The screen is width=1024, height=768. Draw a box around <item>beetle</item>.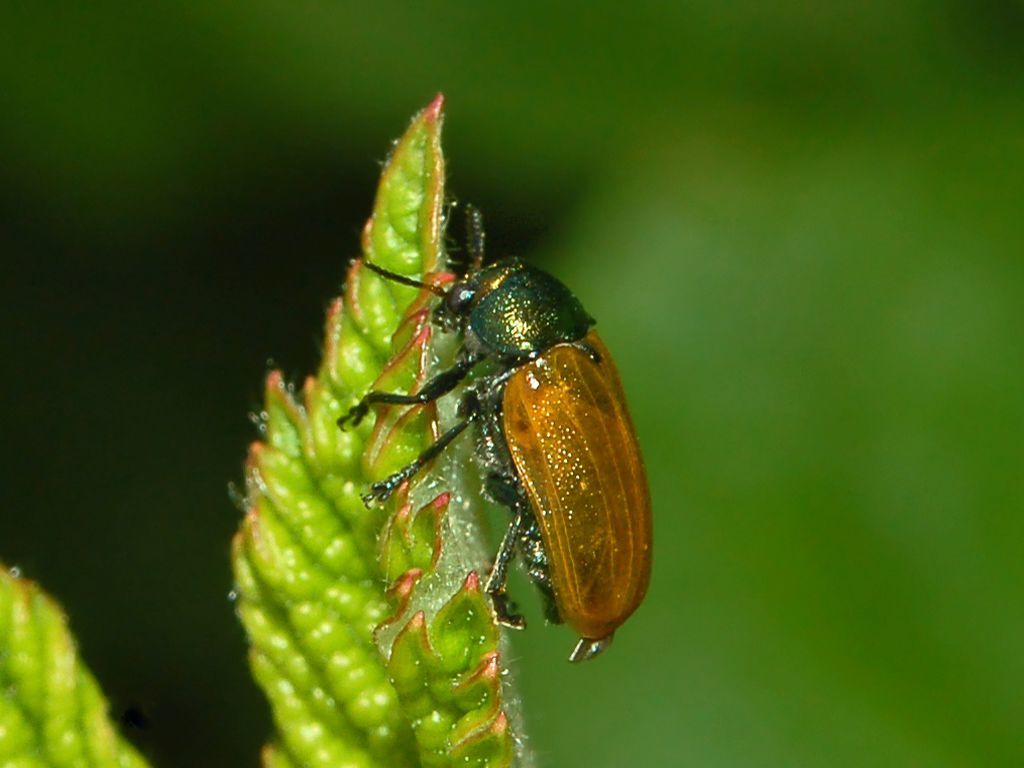
l=310, t=162, r=669, b=684.
